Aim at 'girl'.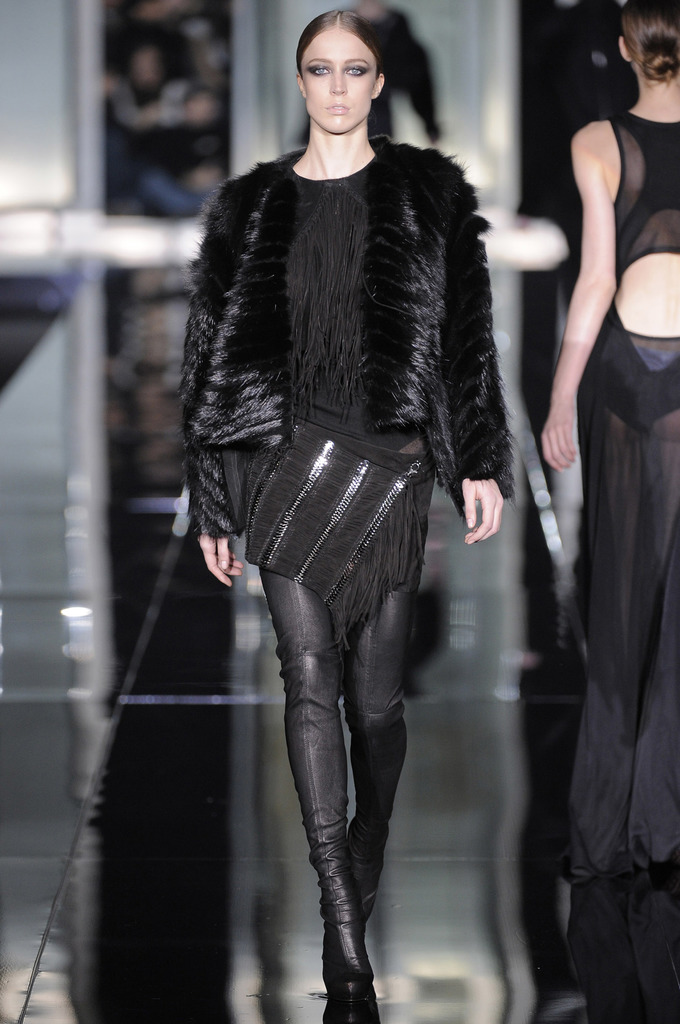
Aimed at (542,1,679,877).
